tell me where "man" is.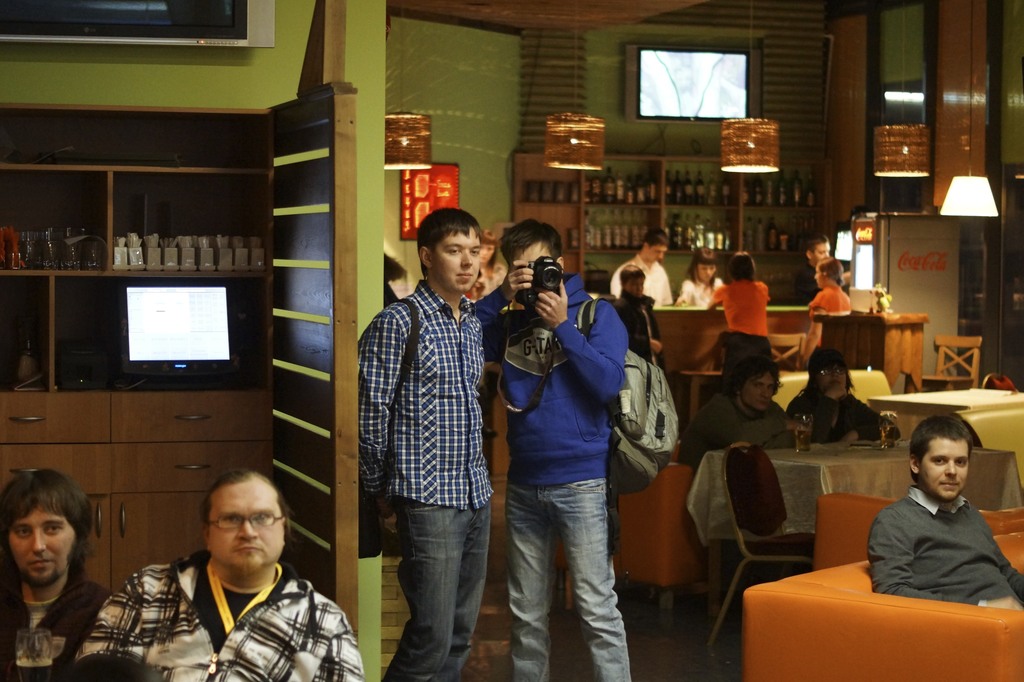
"man" is at [676,362,801,476].
